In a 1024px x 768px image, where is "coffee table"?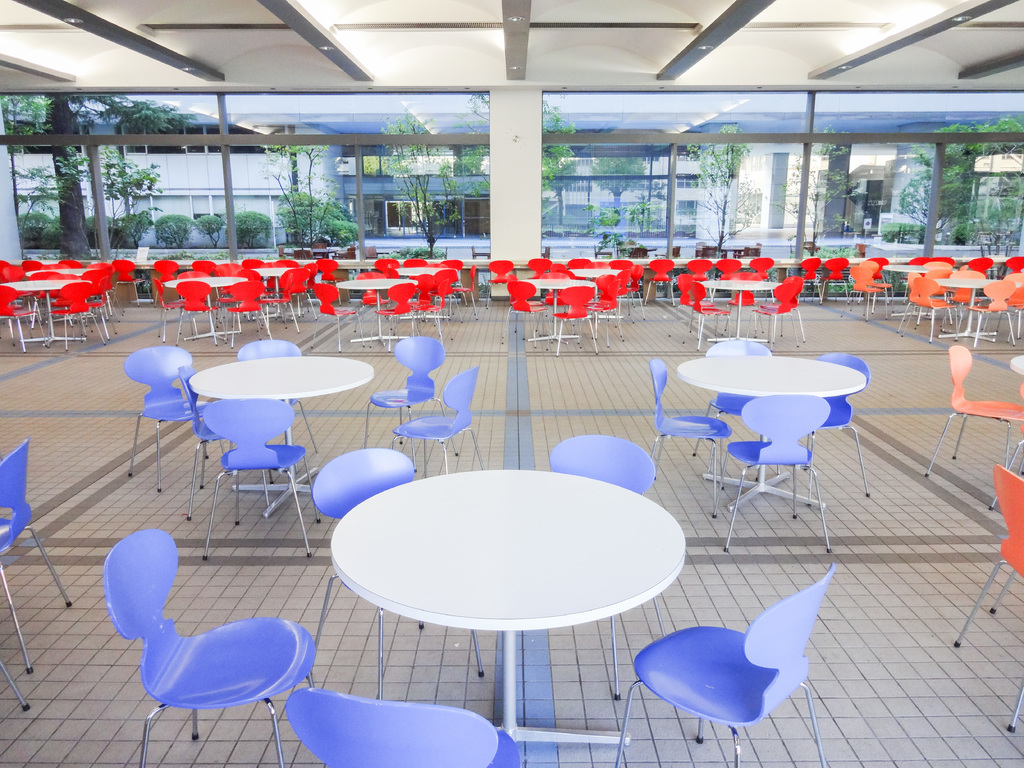
bbox(0, 275, 91, 355).
